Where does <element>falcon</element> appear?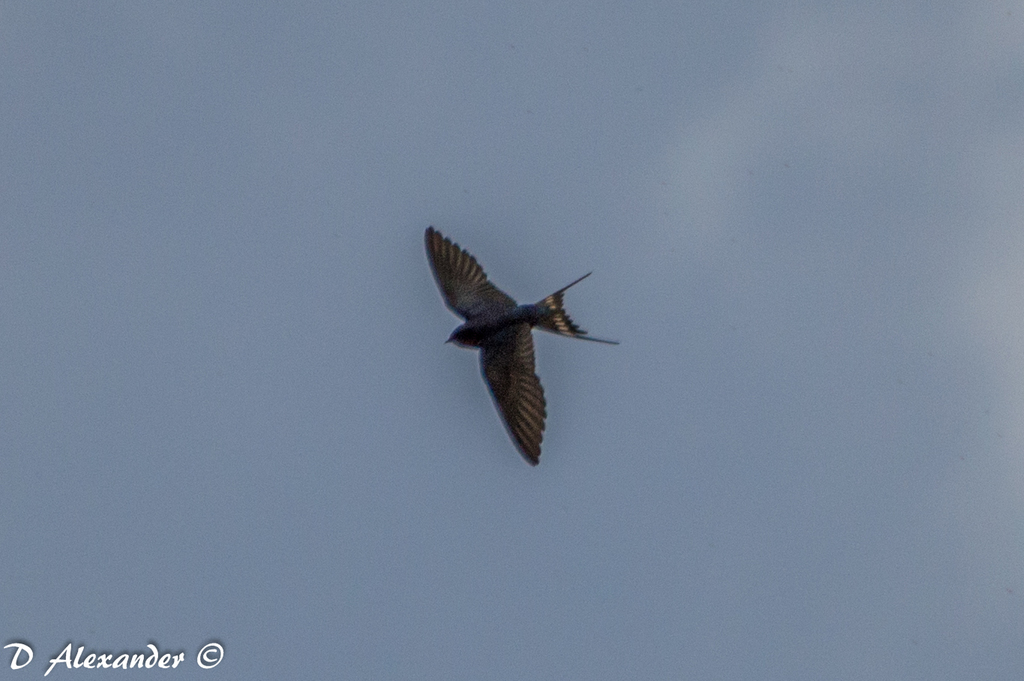
Appears at region(428, 223, 619, 466).
